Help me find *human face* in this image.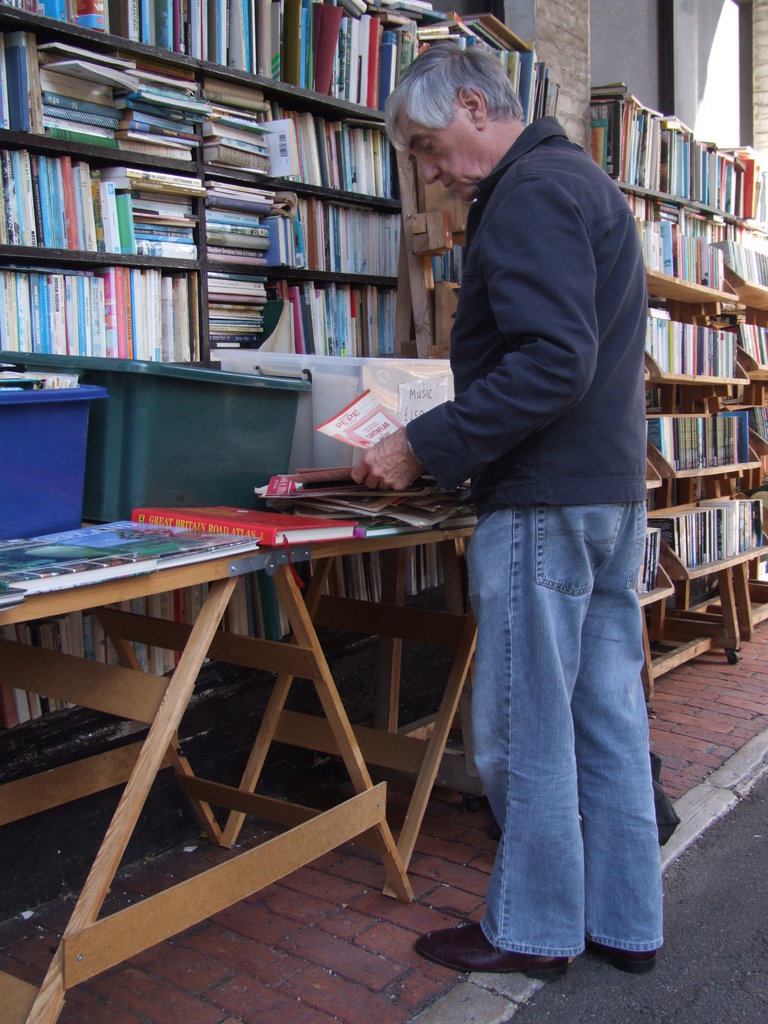
Found it: 394, 102, 494, 200.
